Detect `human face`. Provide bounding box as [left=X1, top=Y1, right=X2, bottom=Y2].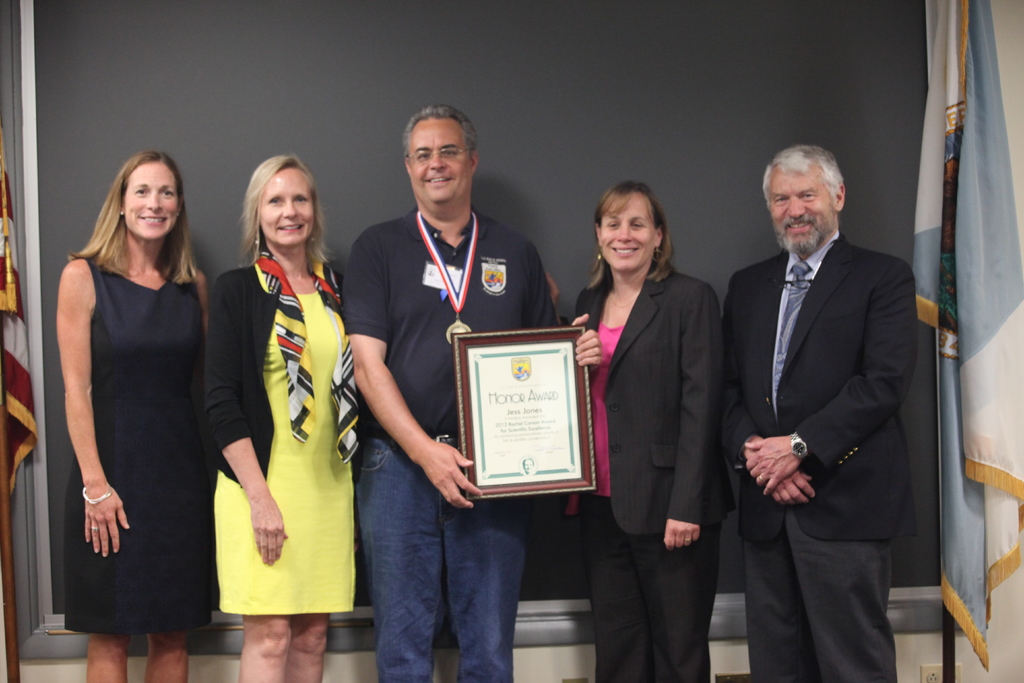
[left=404, top=117, right=474, bottom=202].
